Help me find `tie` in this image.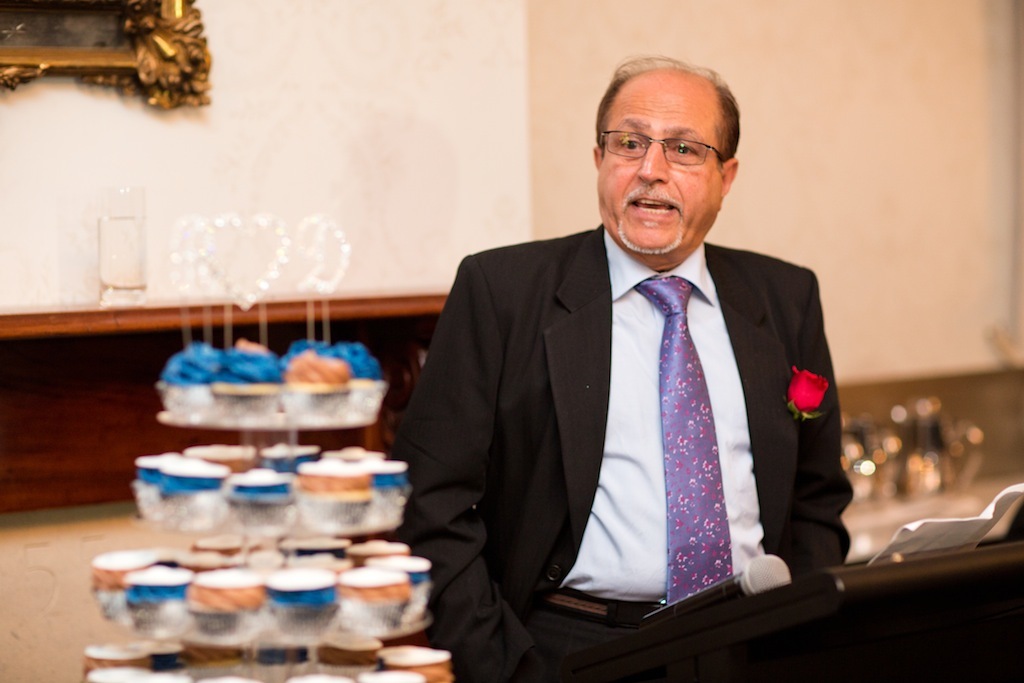
Found it: crop(633, 276, 736, 603).
